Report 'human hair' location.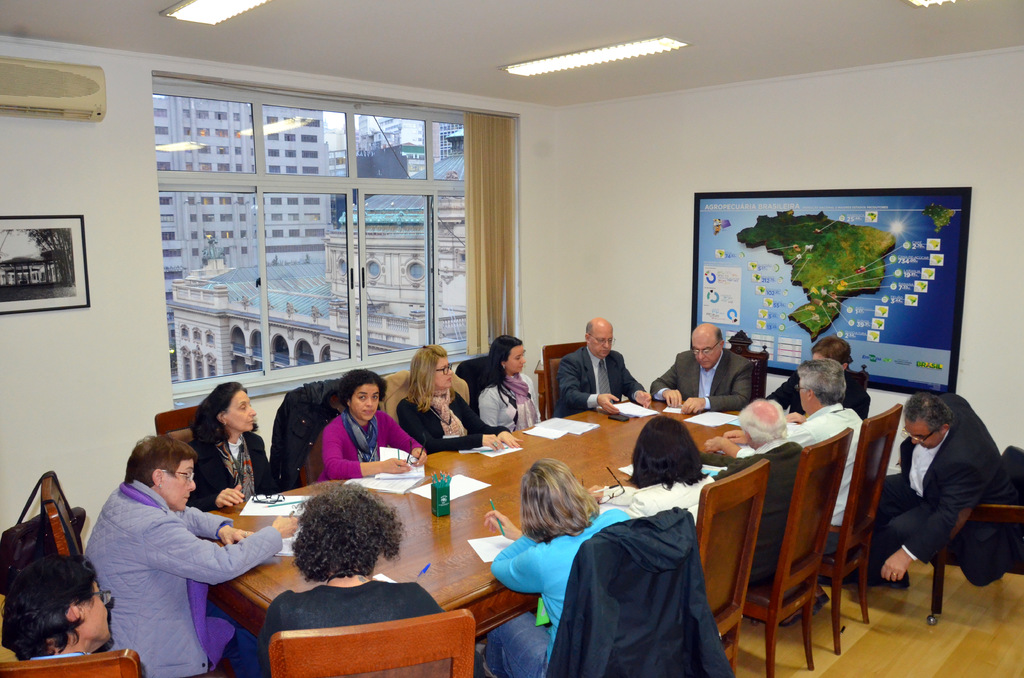
Report: 799 359 846 403.
